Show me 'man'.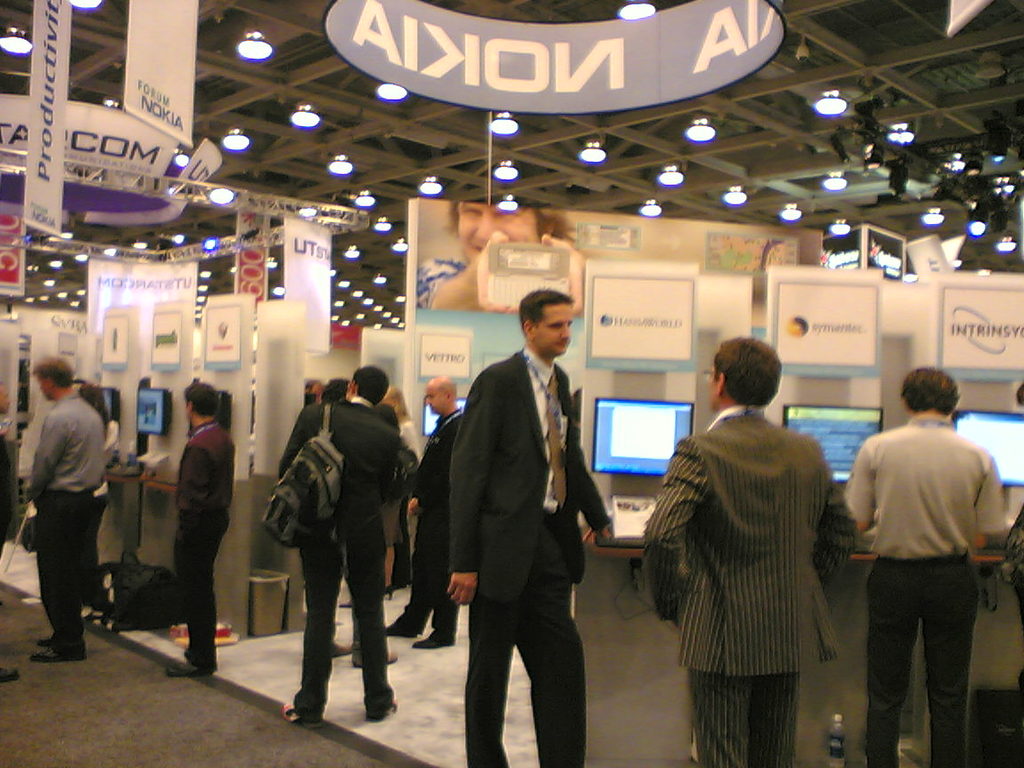
'man' is here: <bbox>838, 367, 1005, 767</bbox>.
